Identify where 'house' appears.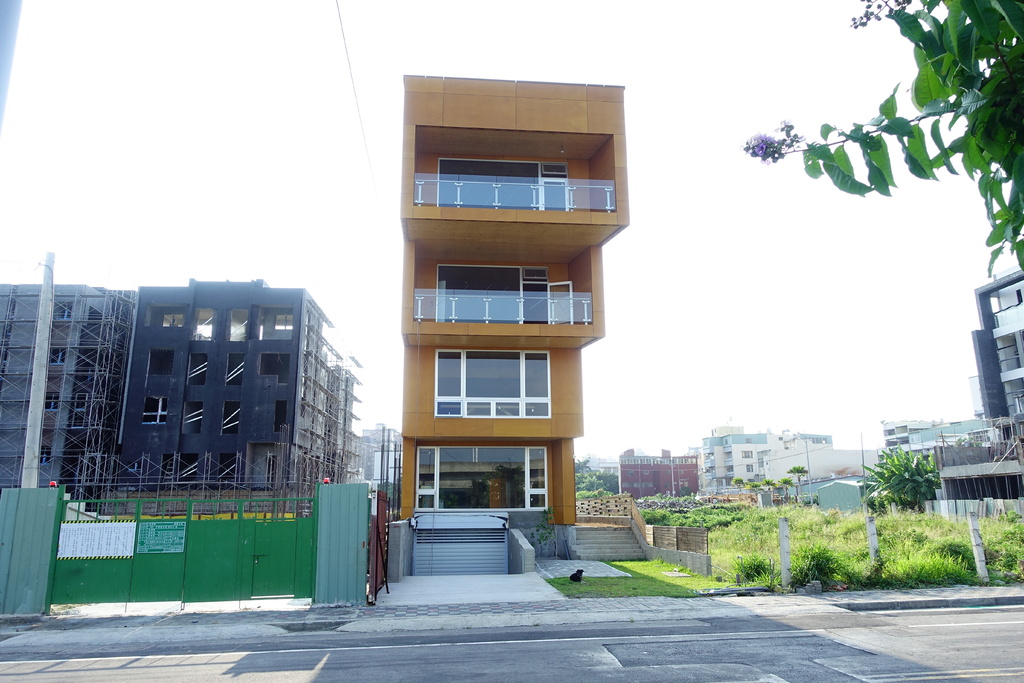
Appears at region(127, 284, 372, 523).
